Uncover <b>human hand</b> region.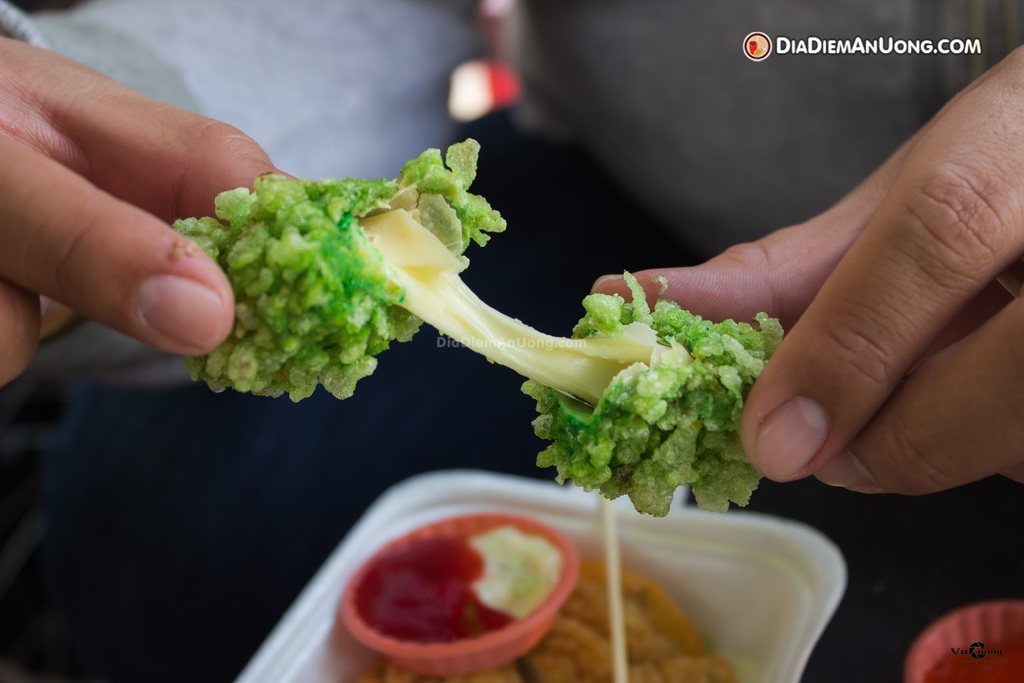
Uncovered: [left=588, top=40, right=1023, bottom=497].
